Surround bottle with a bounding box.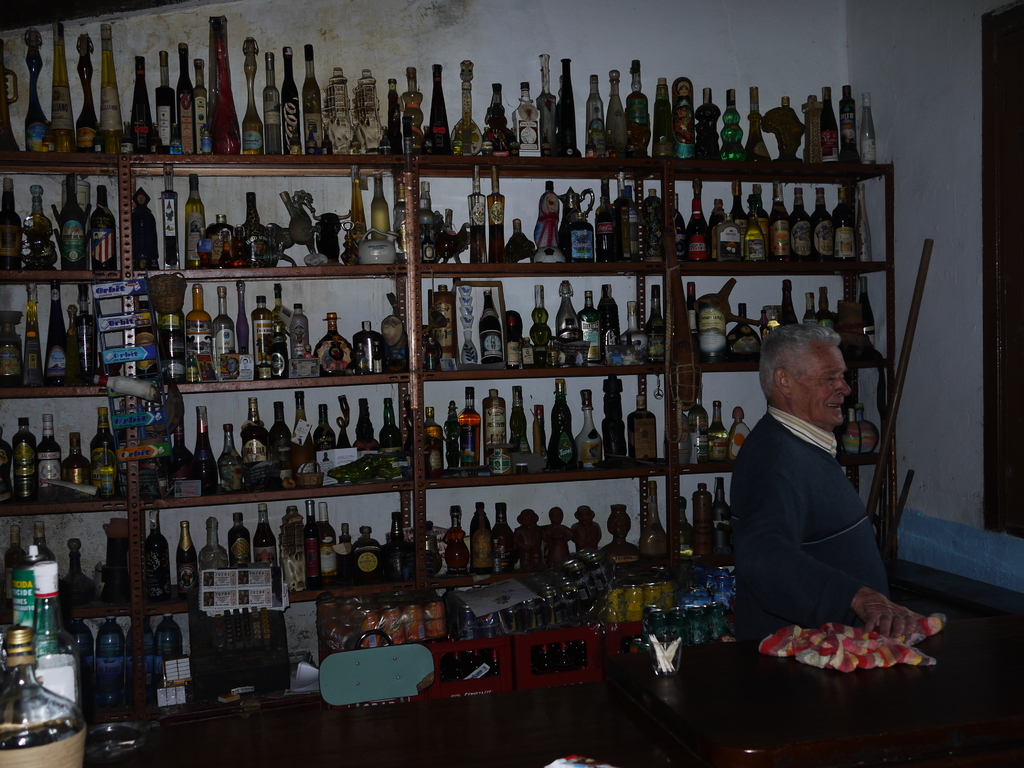
(x1=546, y1=375, x2=577, y2=469).
